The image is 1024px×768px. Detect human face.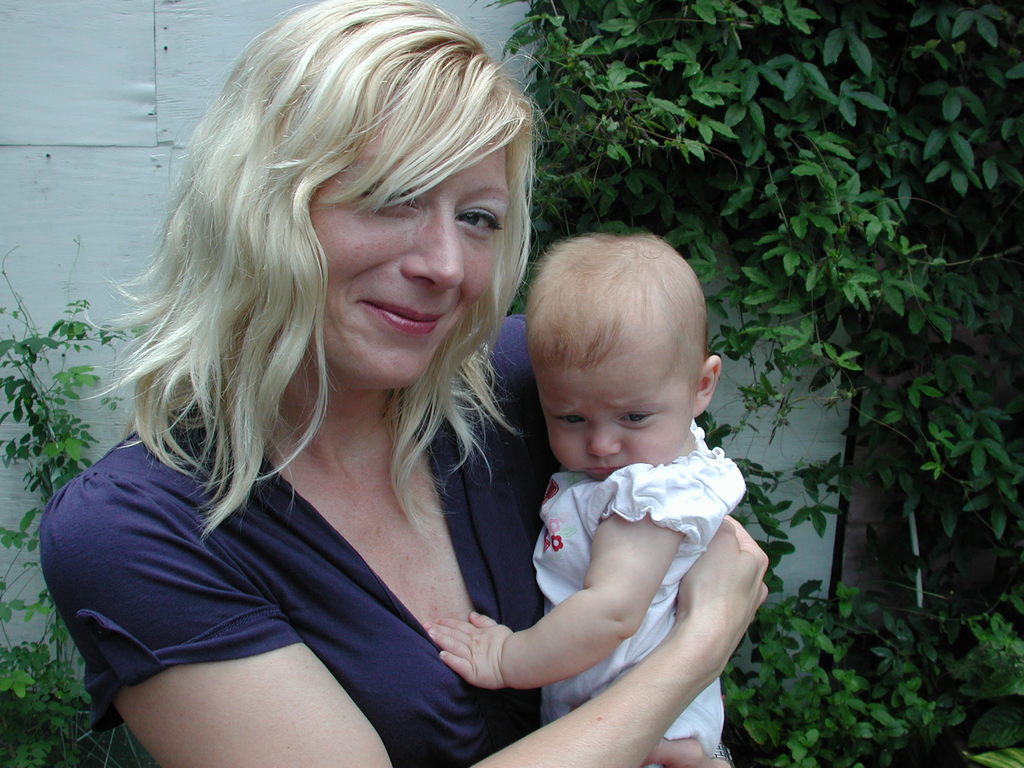
Detection: <box>540,362,691,484</box>.
